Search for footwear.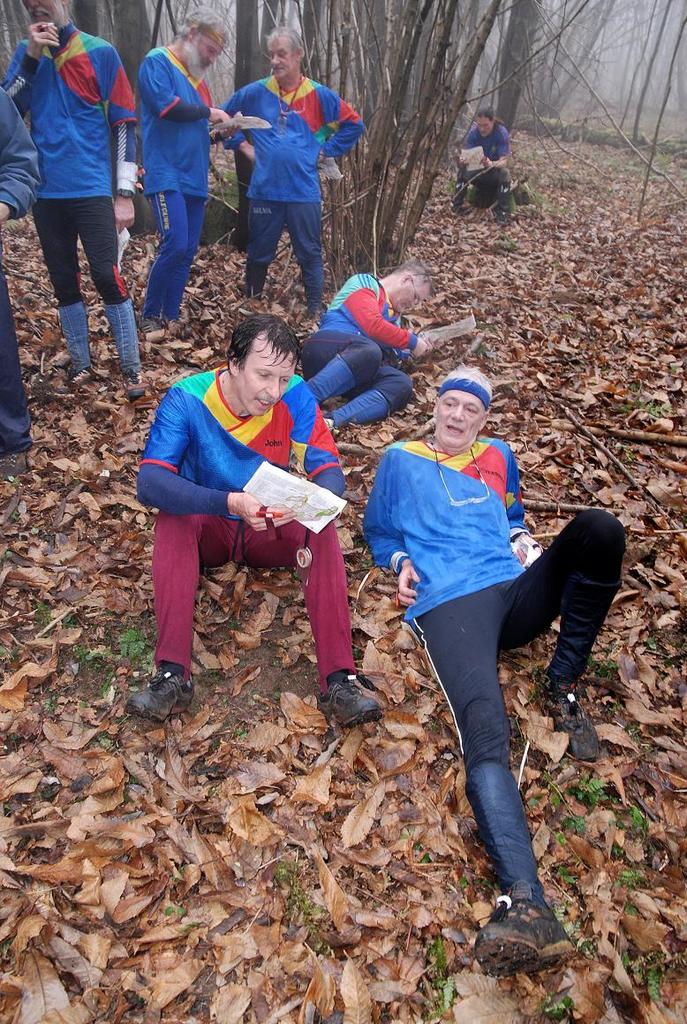
Found at <region>117, 367, 151, 406</region>.
